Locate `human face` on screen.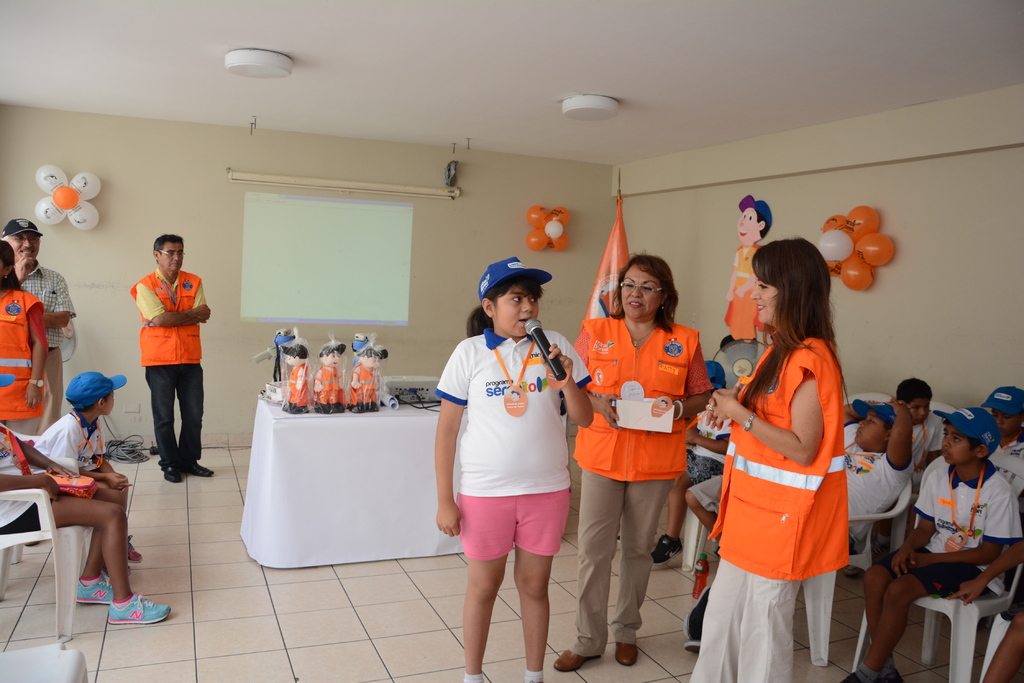
On screen at detection(492, 289, 538, 336).
